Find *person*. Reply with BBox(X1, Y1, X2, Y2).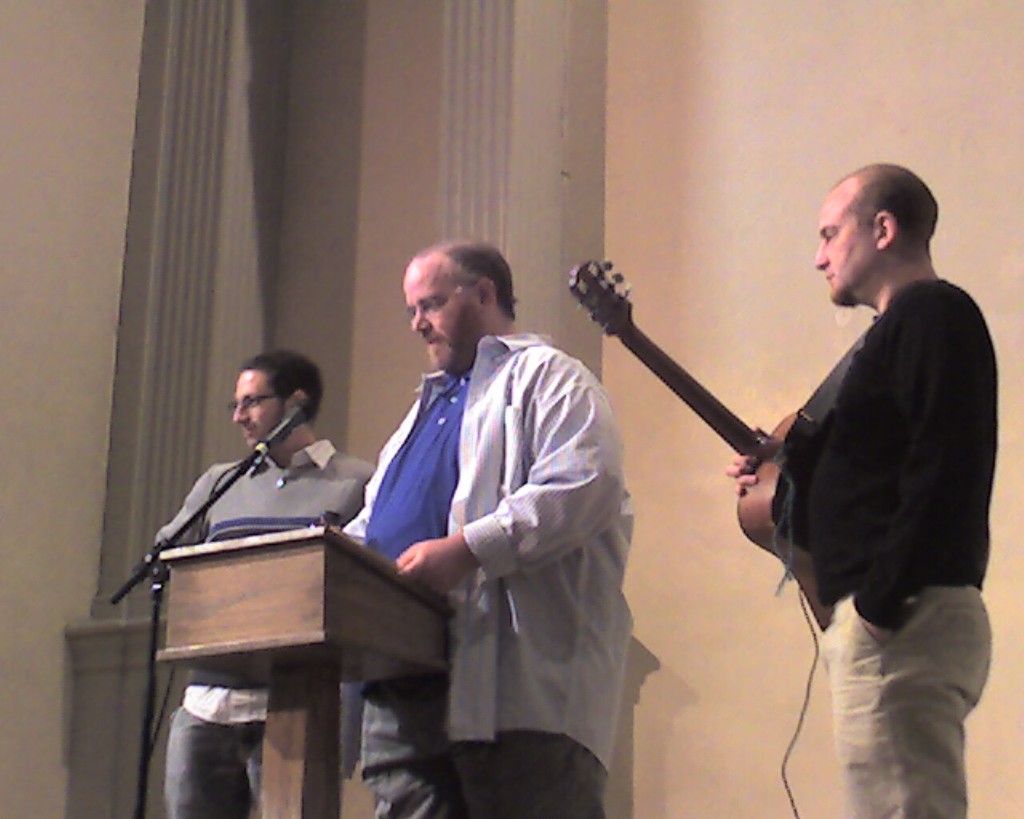
BBox(687, 135, 1004, 796).
